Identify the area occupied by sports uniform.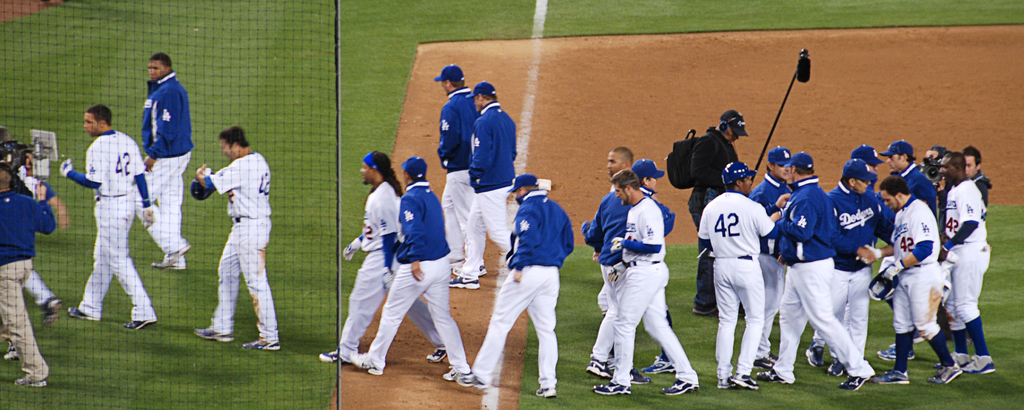
Area: detection(760, 168, 873, 385).
